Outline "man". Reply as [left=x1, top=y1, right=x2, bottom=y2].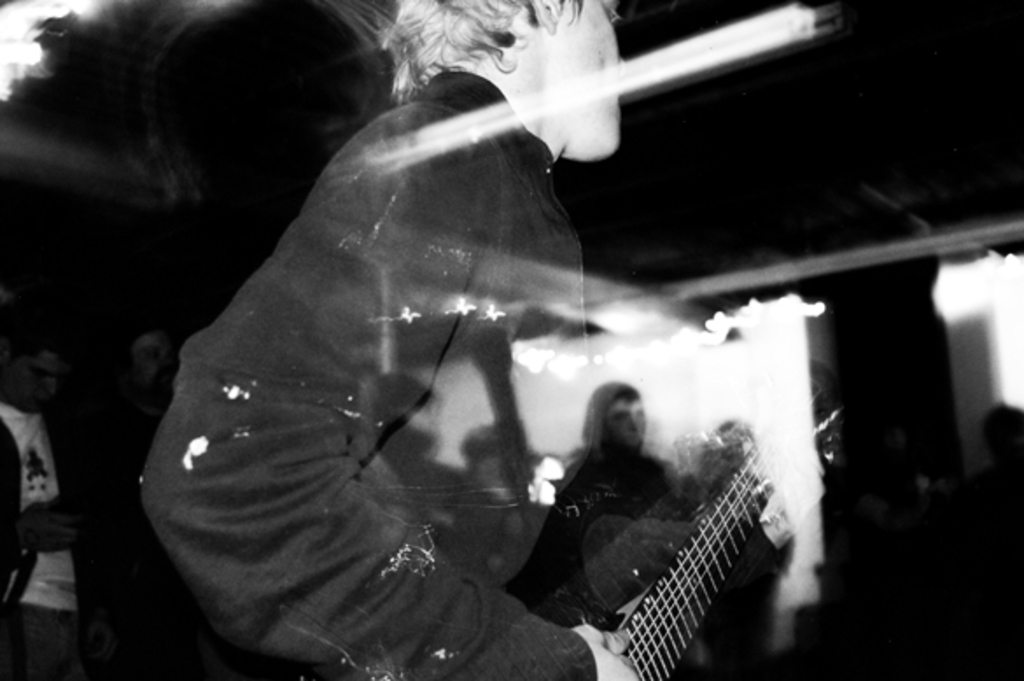
[left=0, top=291, right=105, bottom=679].
